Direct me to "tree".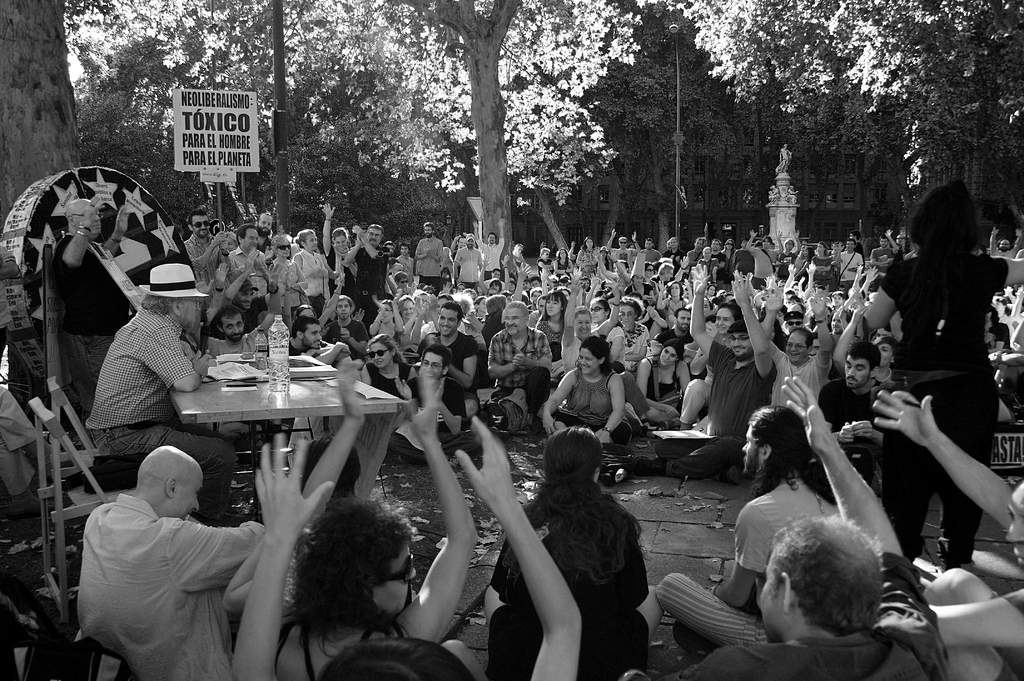
Direction: [left=747, top=0, right=897, bottom=262].
